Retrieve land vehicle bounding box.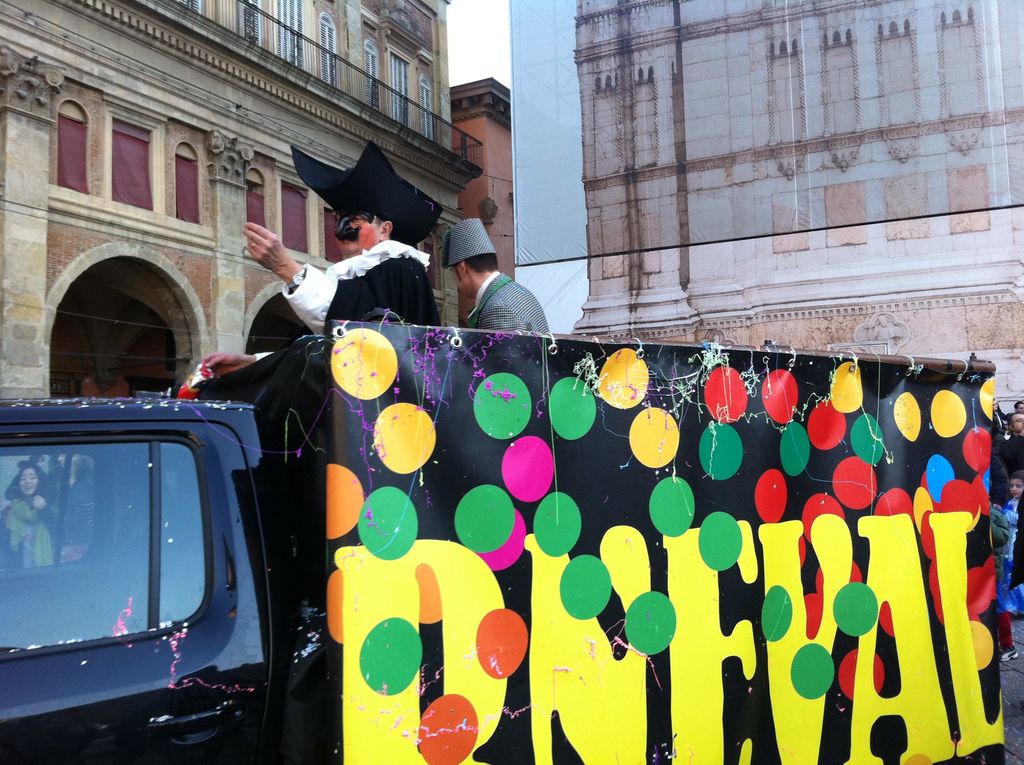
Bounding box: Rect(20, 220, 982, 754).
